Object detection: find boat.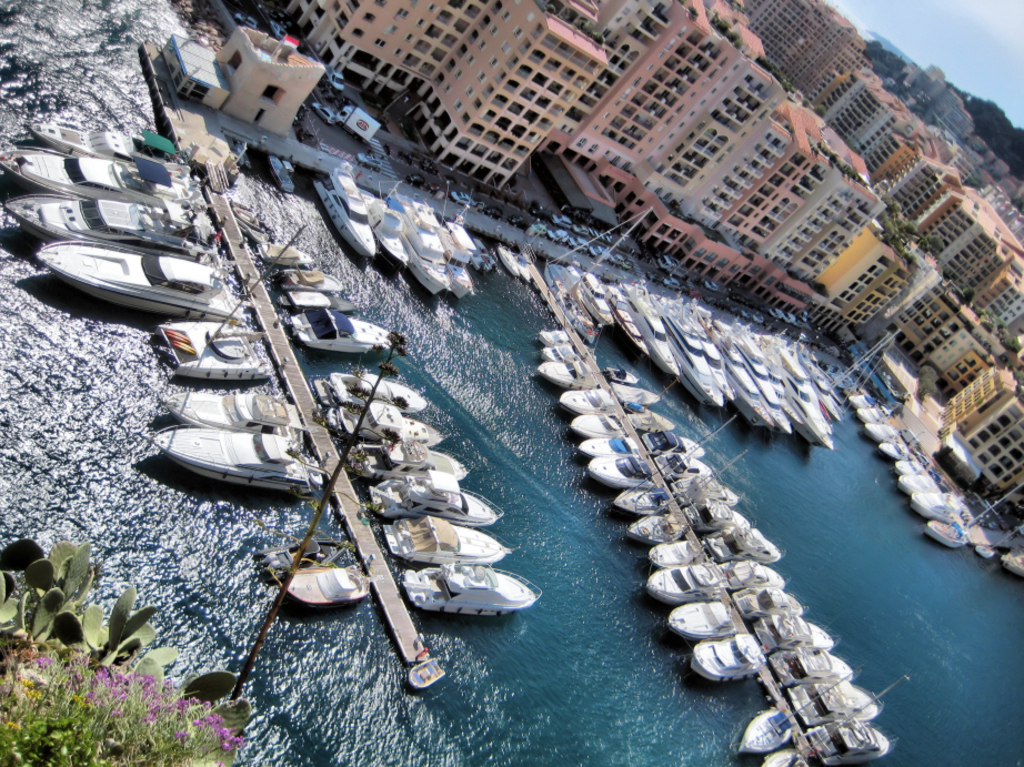
region(822, 350, 832, 411).
